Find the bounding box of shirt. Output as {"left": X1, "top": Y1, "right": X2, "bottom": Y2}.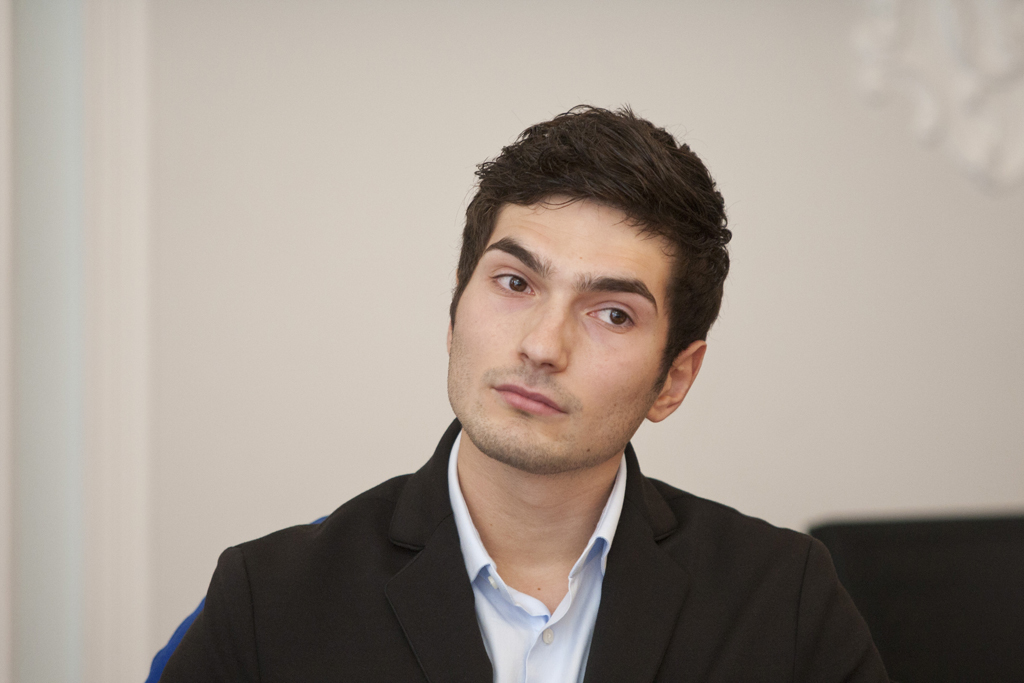
{"left": 449, "top": 431, "right": 627, "bottom": 679}.
